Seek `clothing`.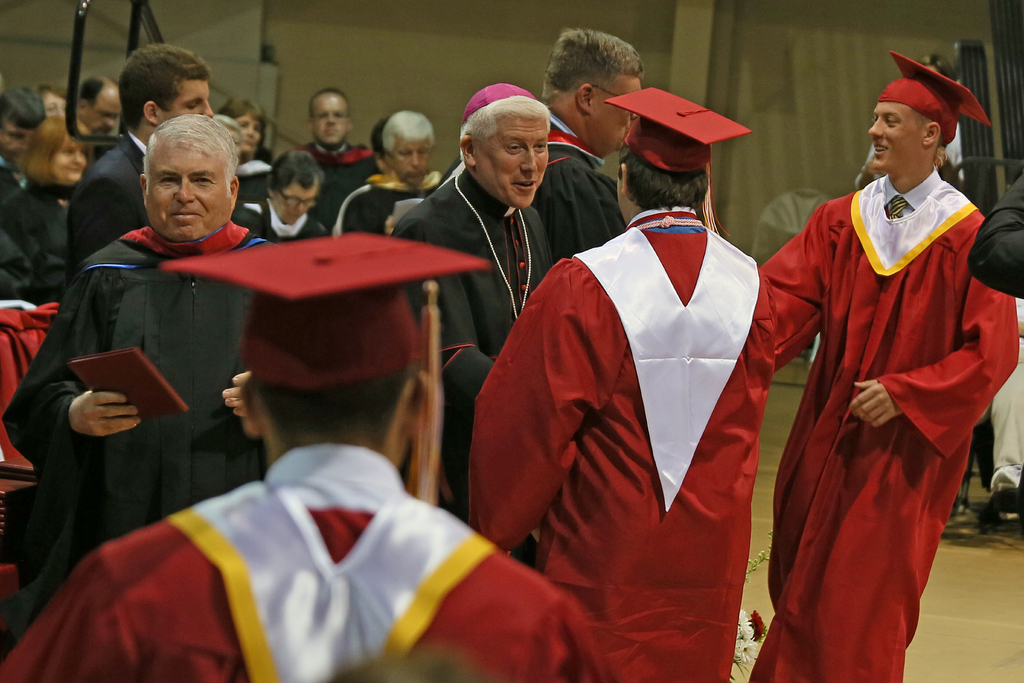
755, 172, 1014, 682.
